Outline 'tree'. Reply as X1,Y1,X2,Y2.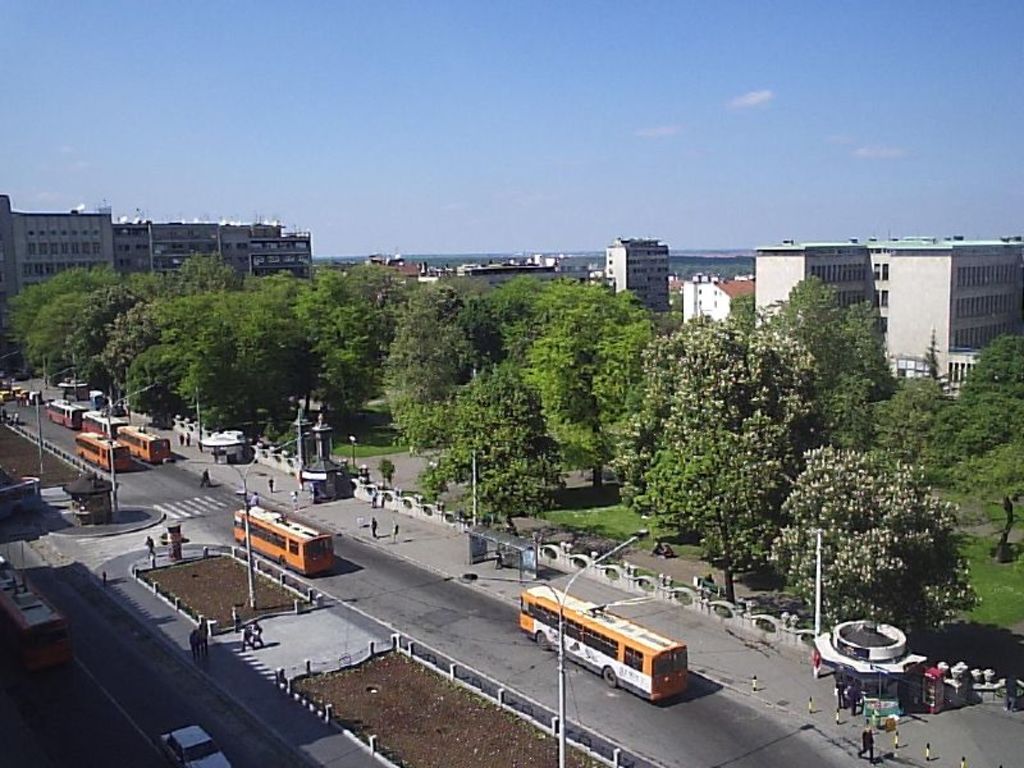
749,428,973,626.
